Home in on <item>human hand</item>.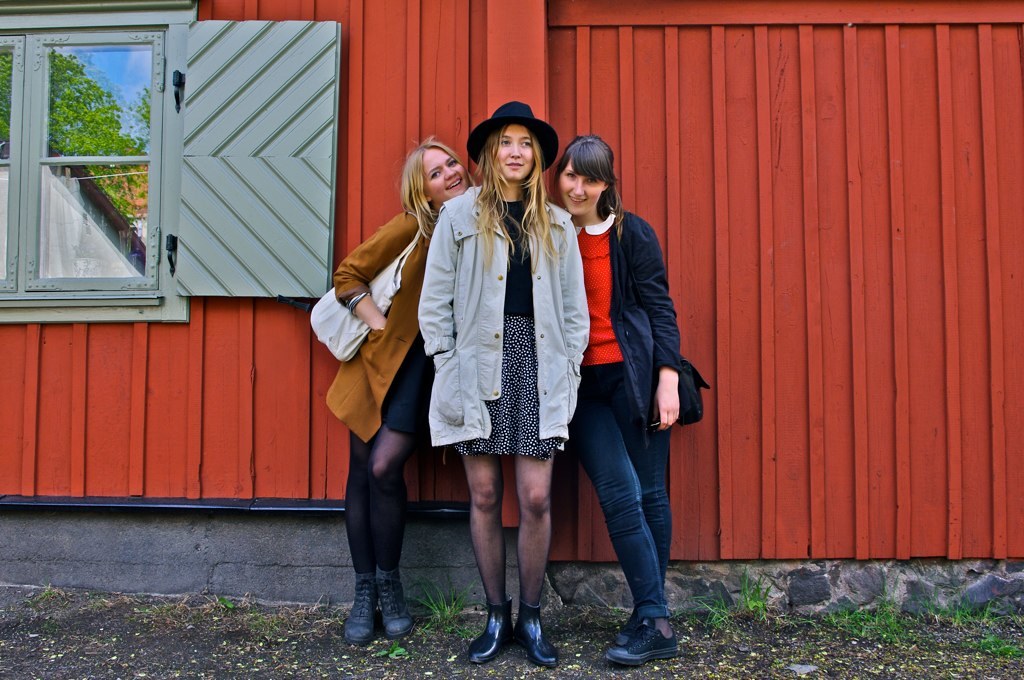
Homed in at BBox(654, 383, 678, 431).
